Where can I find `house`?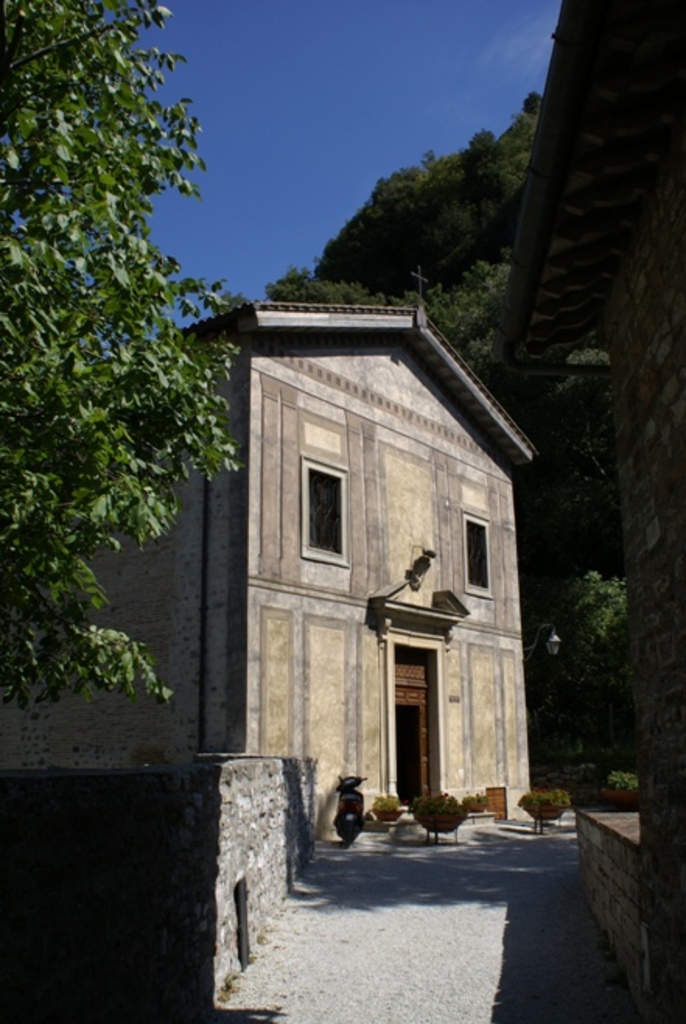
You can find it at left=0, top=297, right=532, bottom=822.
